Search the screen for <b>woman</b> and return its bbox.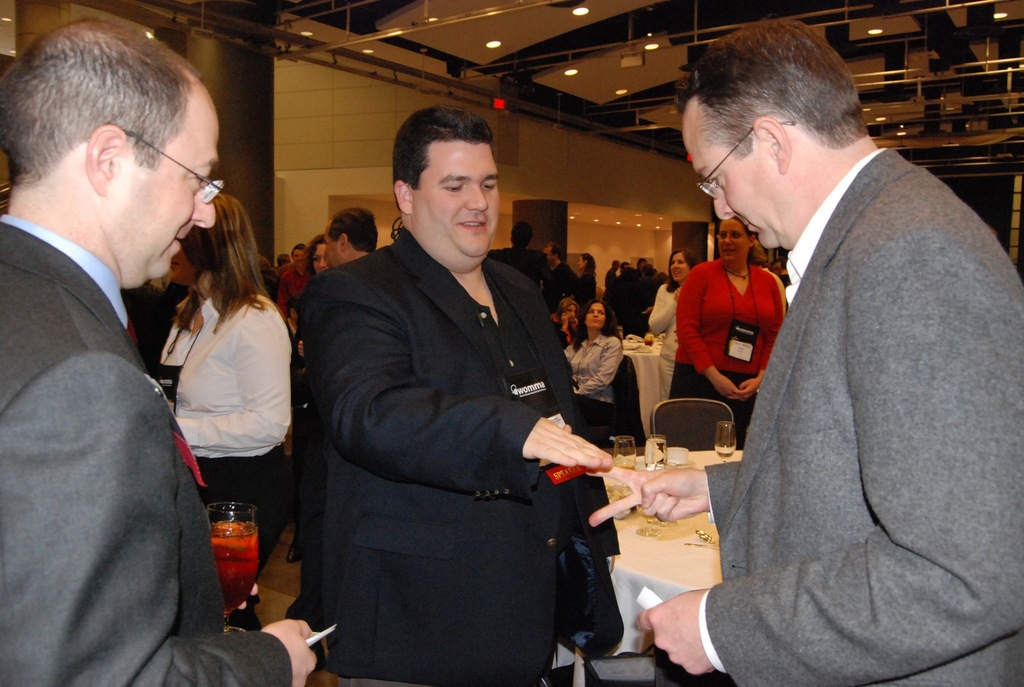
Found: [left=646, top=253, right=699, bottom=406].
